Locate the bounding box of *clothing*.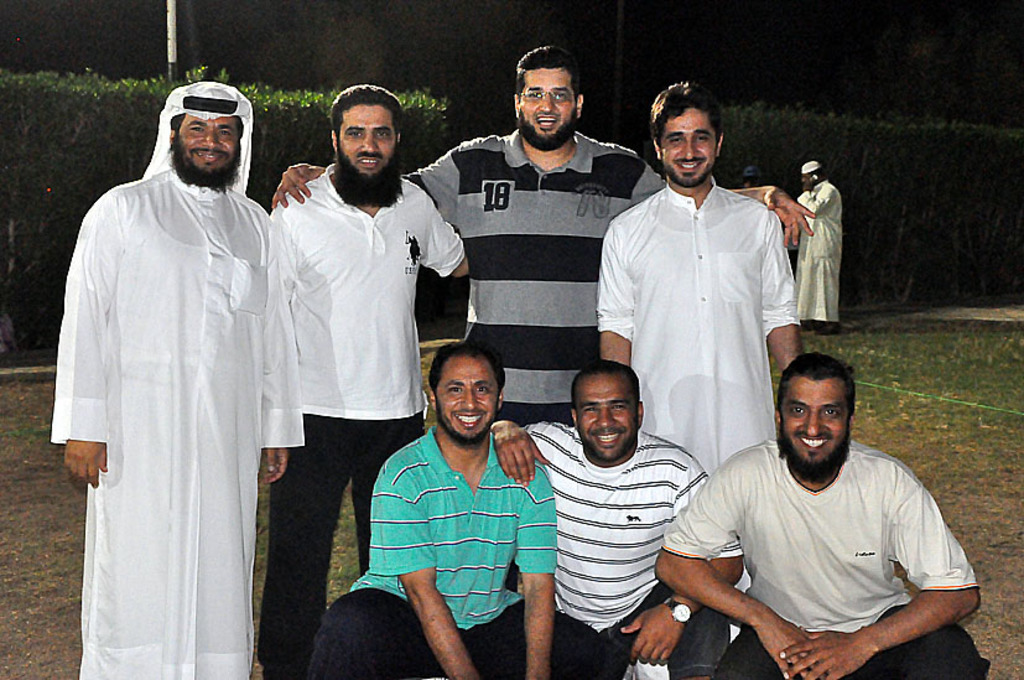
Bounding box: region(513, 410, 748, 679).
